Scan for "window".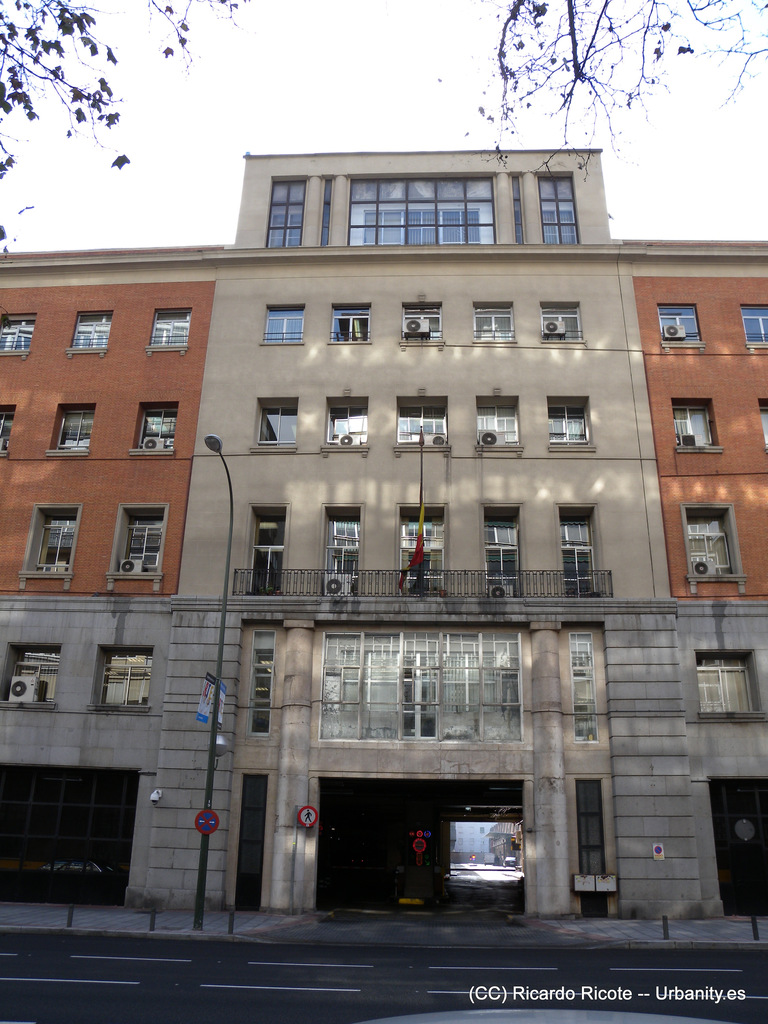
Scan result: (left=250, top=394, right=299, bottom=451).
